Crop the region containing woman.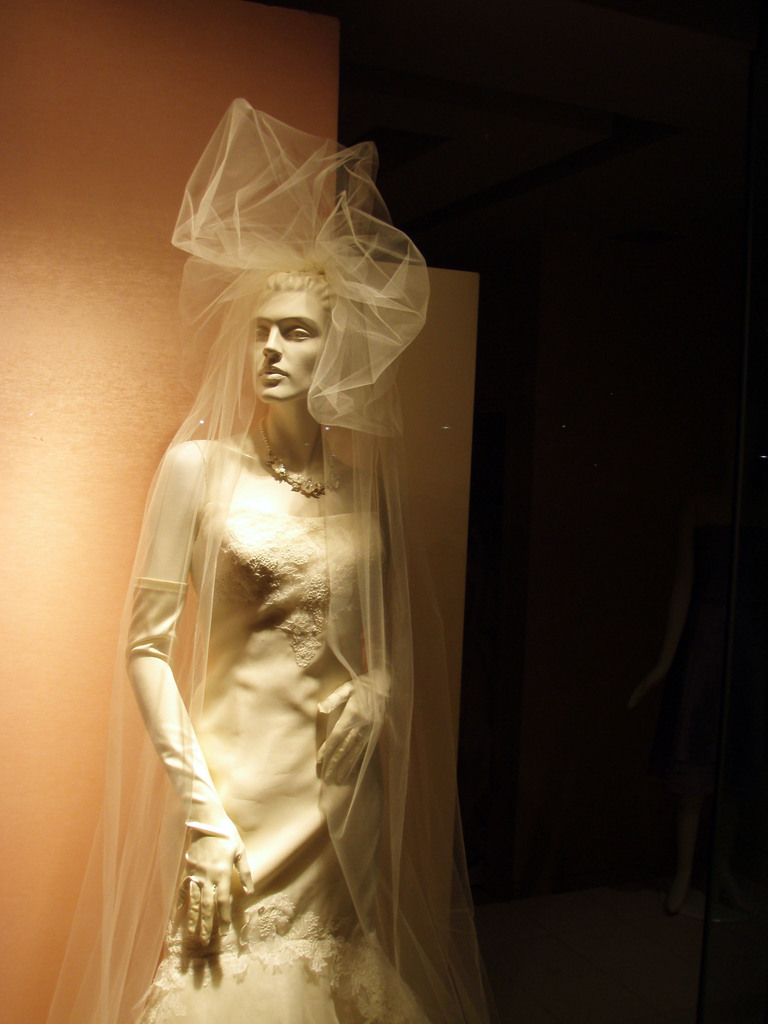
Crop region: select_region(95, 167, 483, 998).
